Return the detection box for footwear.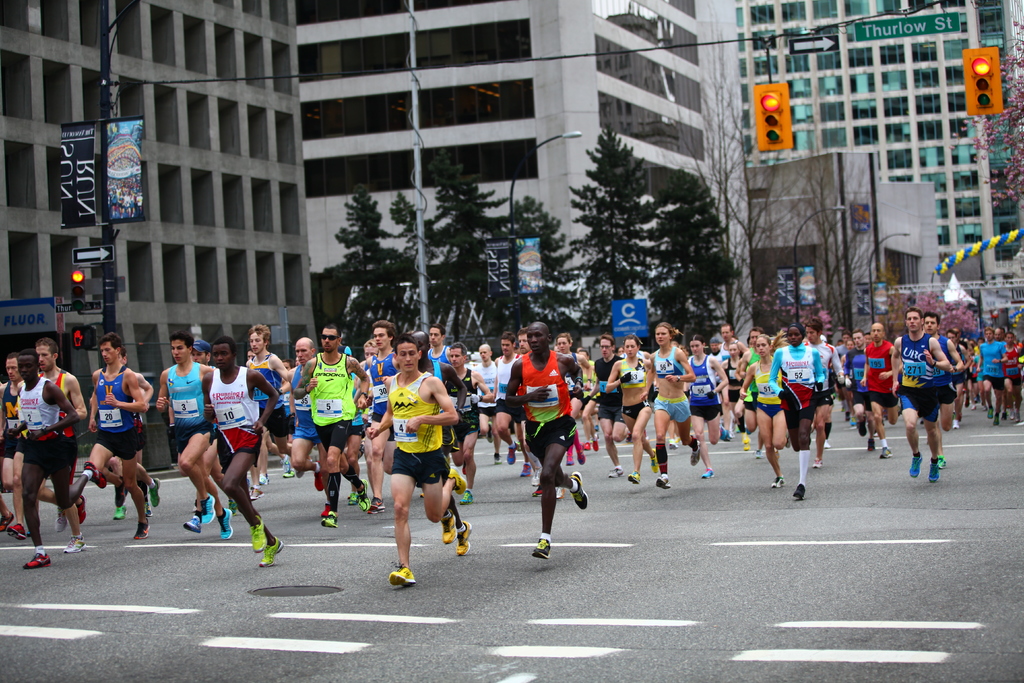
BBox(55, 507, 65, 531).
